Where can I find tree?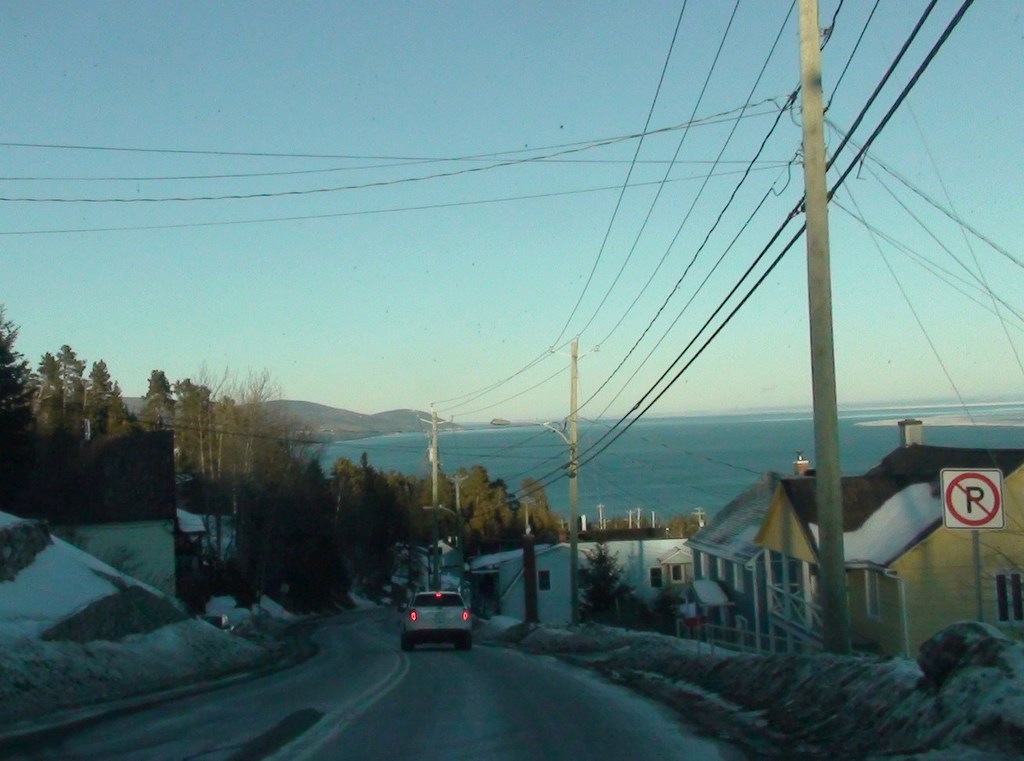
You can find it at <bbox>456, 464, 499, 538</bbox>.
